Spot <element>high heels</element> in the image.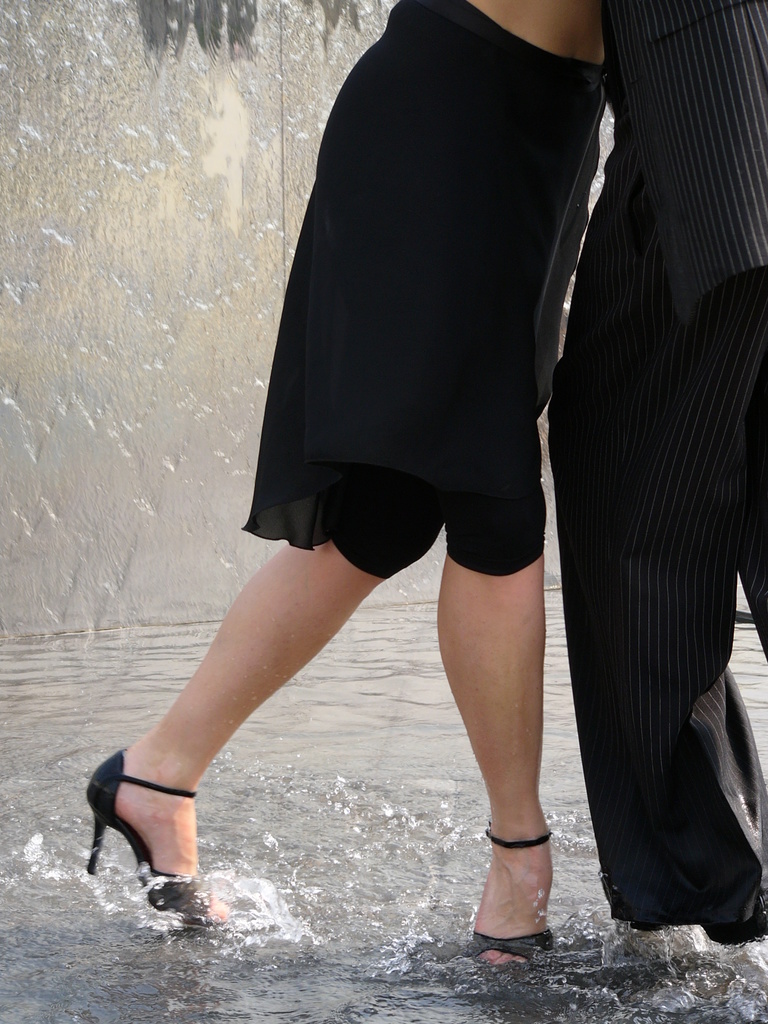
<element>high heels</element> found at (x1=470, y1=822, x2=552, y2=967).
